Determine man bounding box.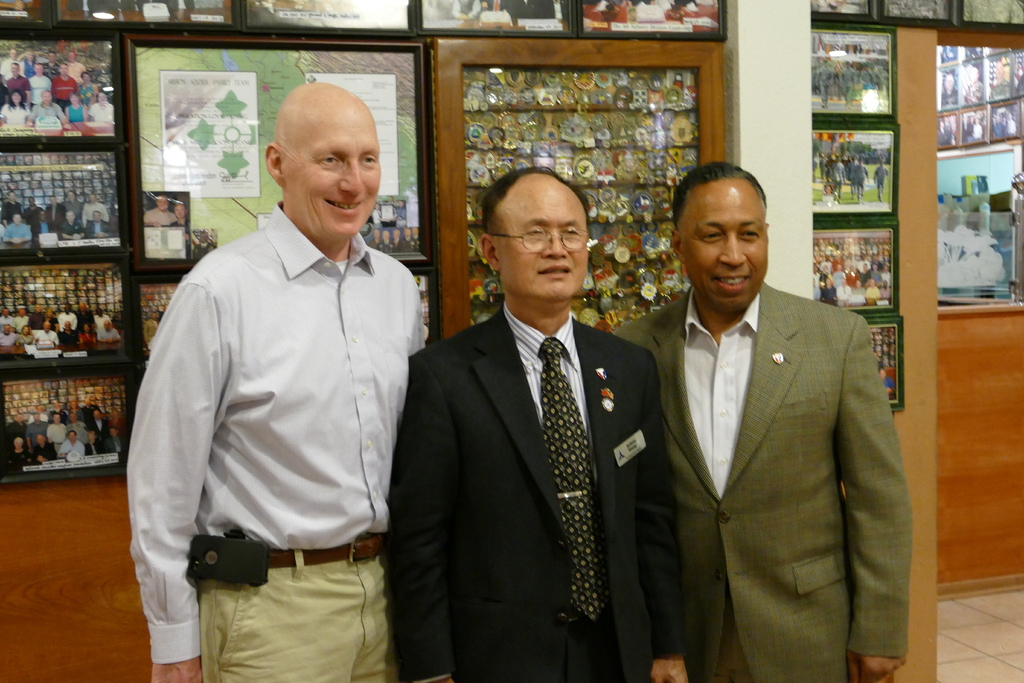
Determined: select_region(972, 117, 984, 138).
